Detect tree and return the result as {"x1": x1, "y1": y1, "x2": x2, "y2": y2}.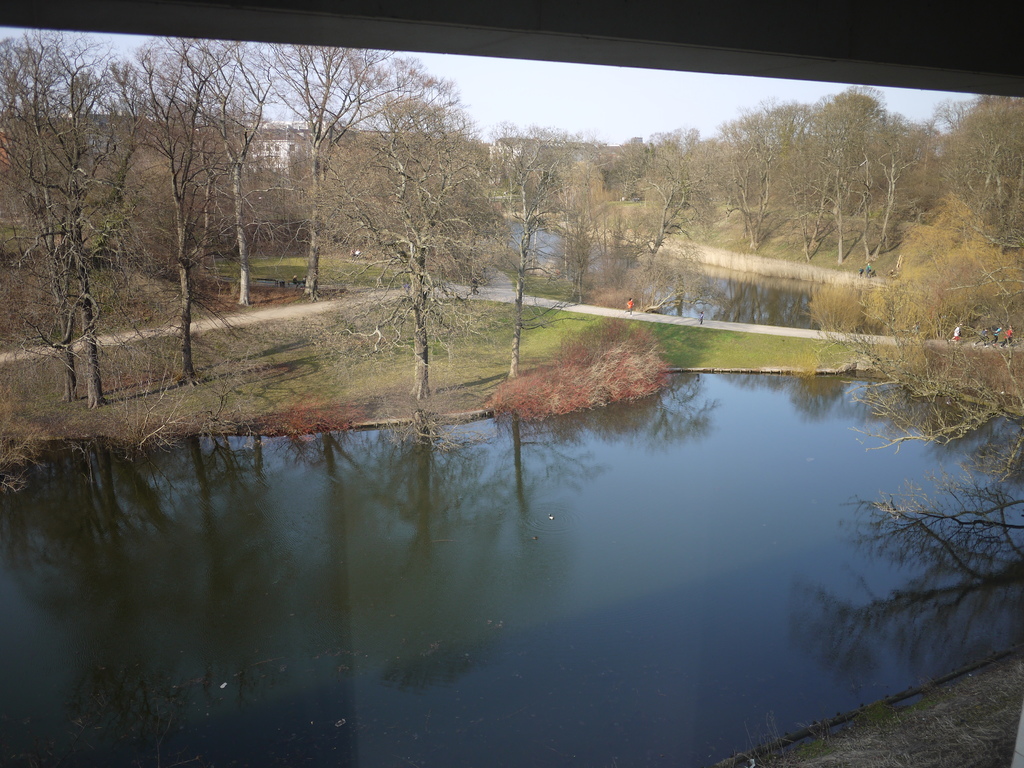
{"x1": 259, "y1": 43, "x2": 423, "y2": 301}.
